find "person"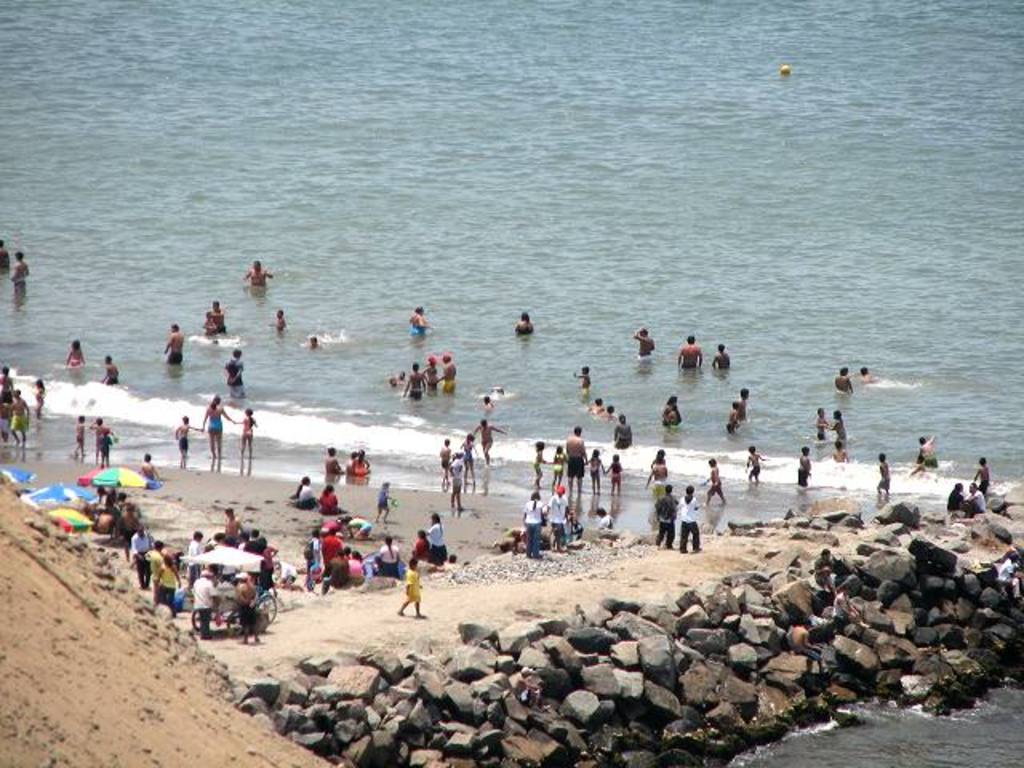
crop(586, 395, 606, 418)
